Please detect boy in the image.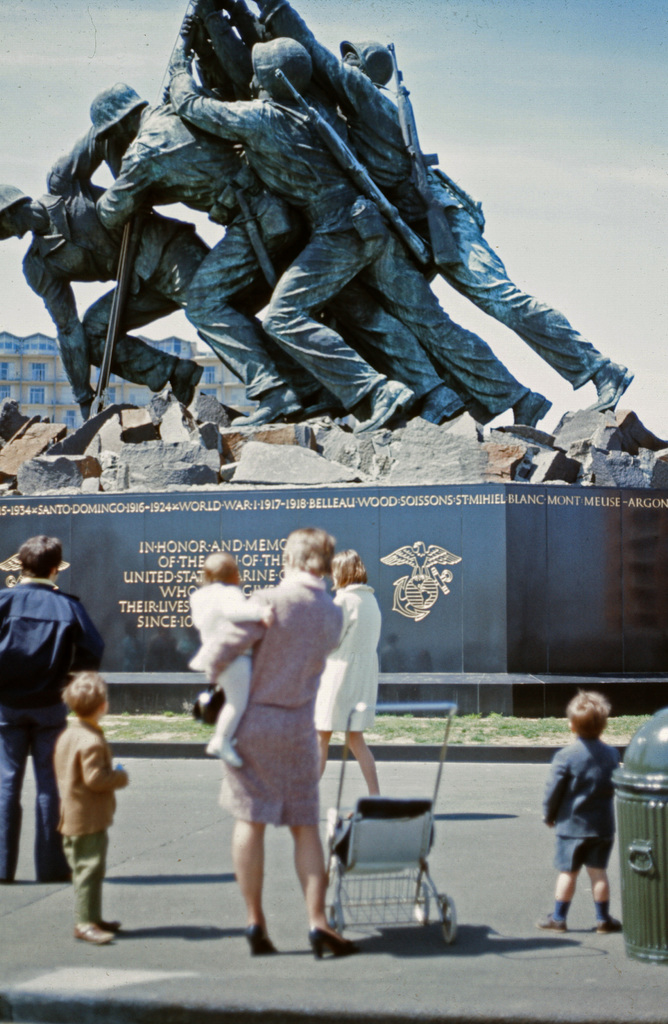
crop(54, 673, 127, 943).
